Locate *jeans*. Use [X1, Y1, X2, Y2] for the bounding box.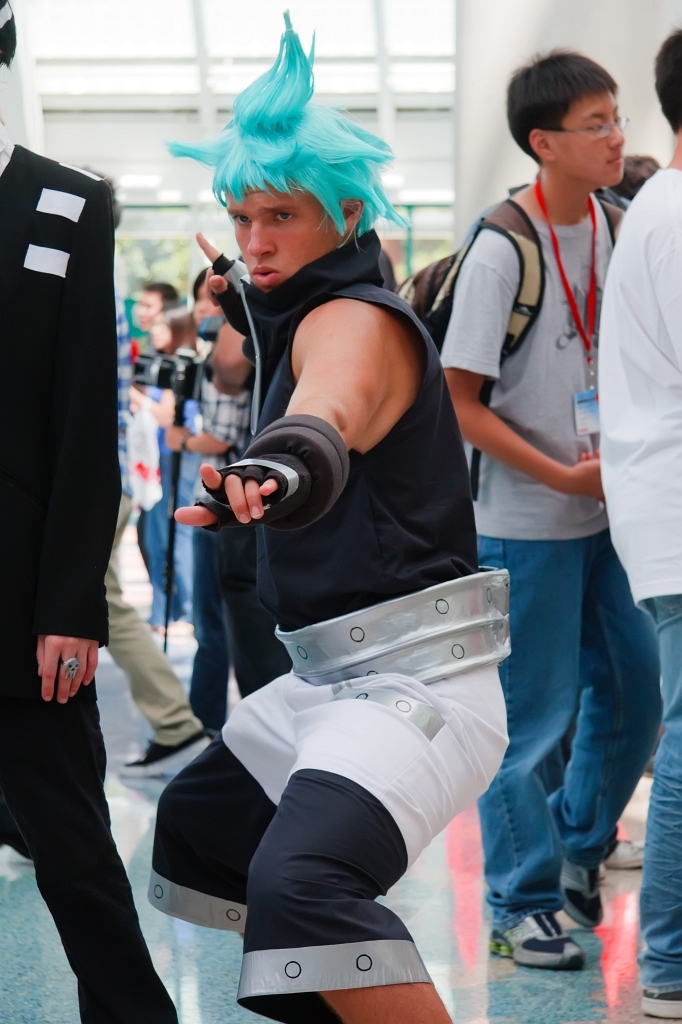
[0, 675, 185, 1023].
